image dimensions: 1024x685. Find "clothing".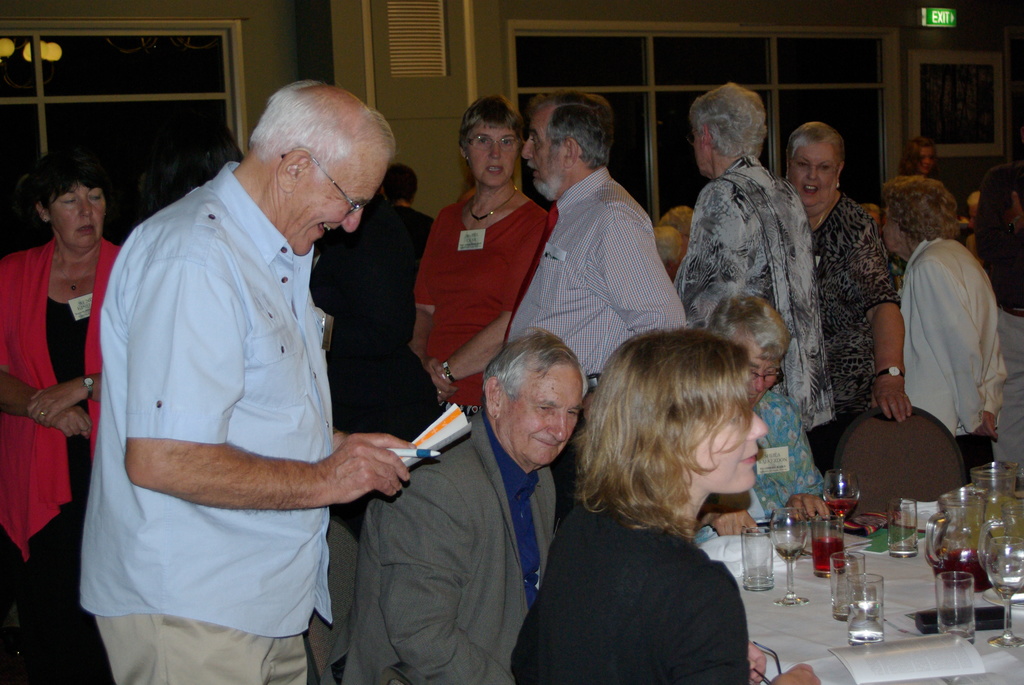
84 162 332 684.
